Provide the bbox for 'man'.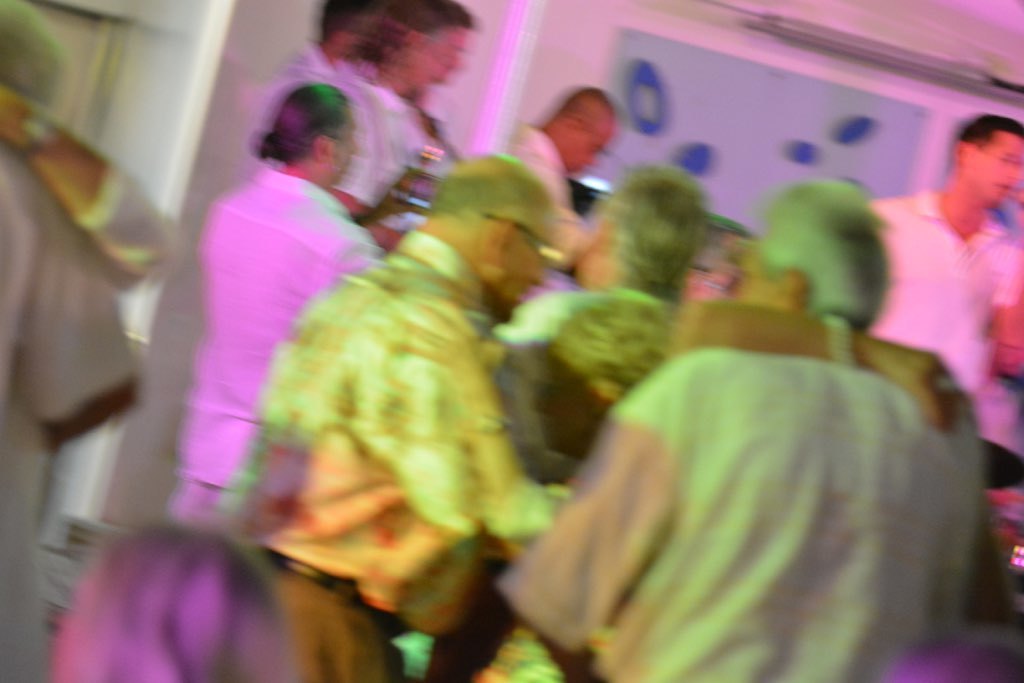
region(494, 176, 975, 682).
